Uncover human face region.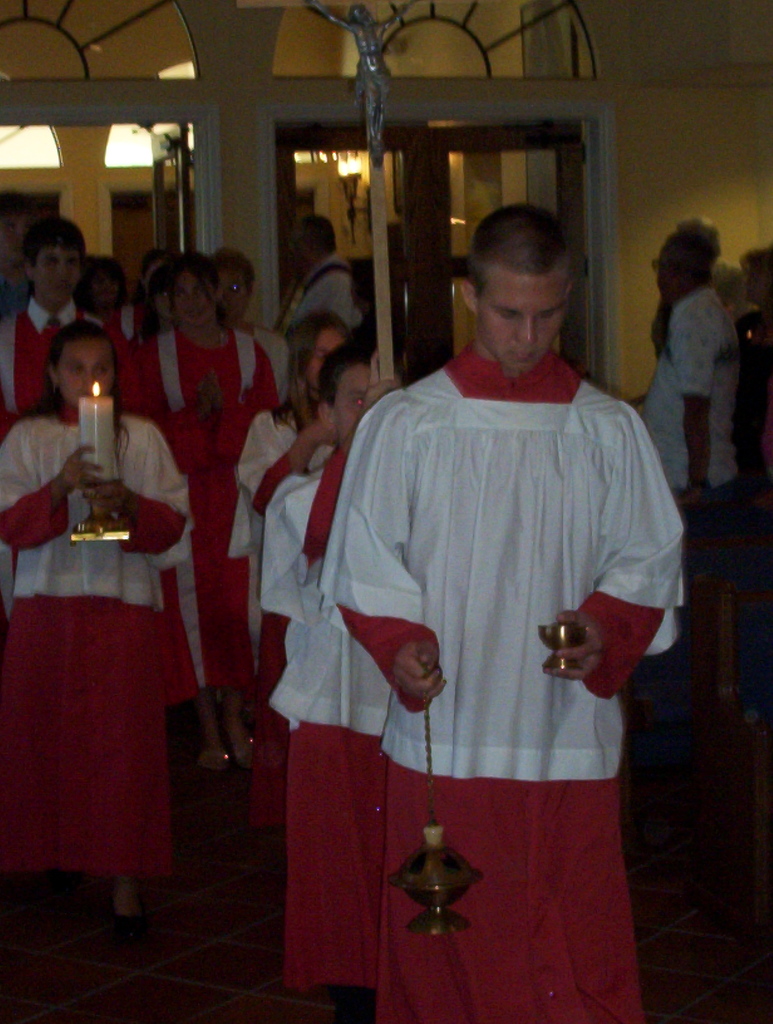
Uncovered: [left=177, top=271, right=218, bottom=329].
